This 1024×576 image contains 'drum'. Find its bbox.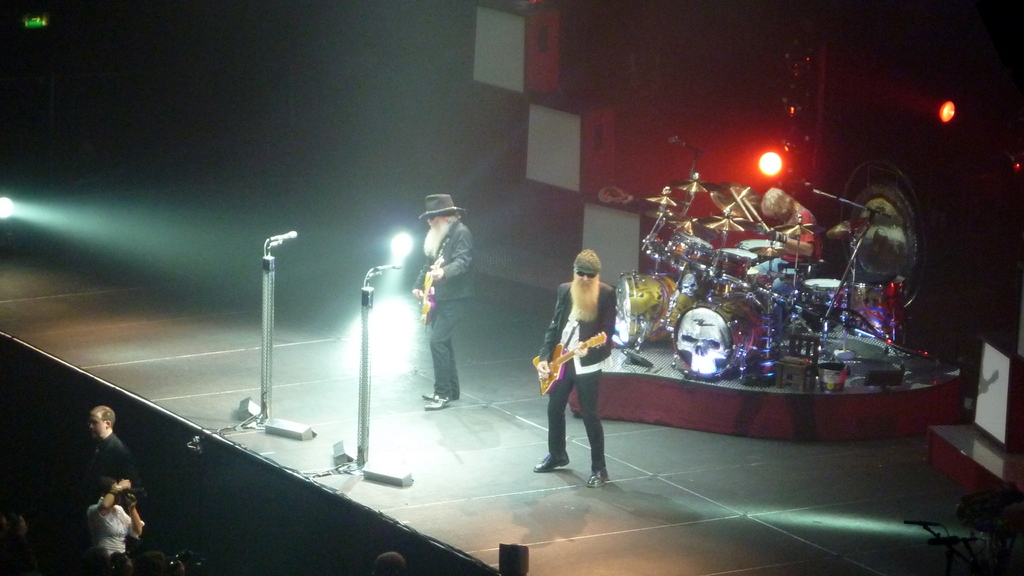
[x1=726, y1=244, x2=757, y2=259].
